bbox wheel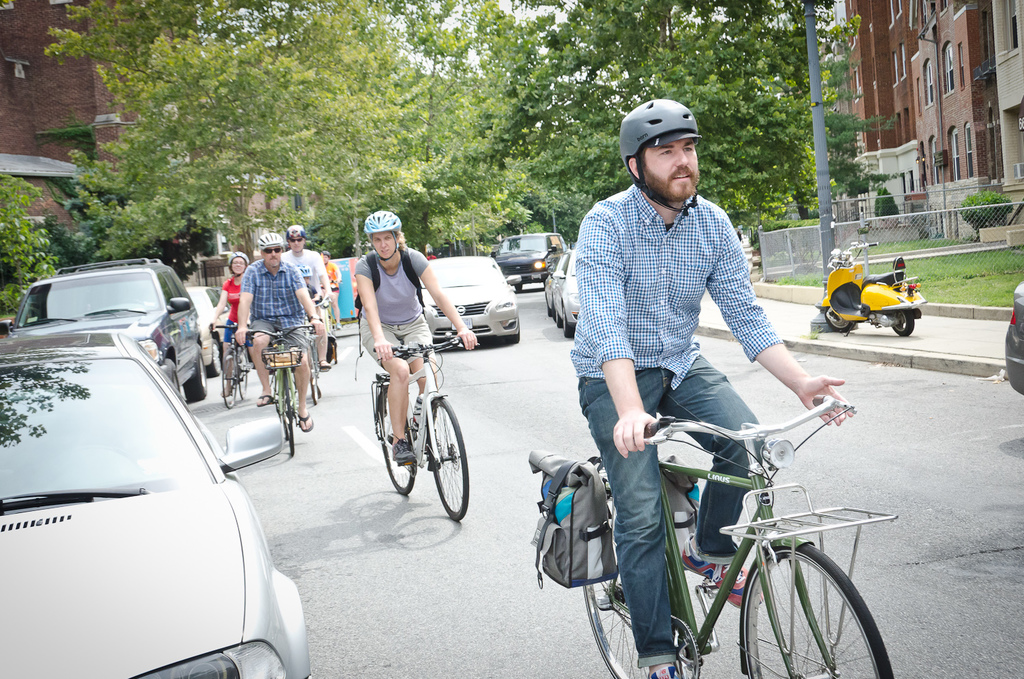
l=552, t=299, r=561, b=319
